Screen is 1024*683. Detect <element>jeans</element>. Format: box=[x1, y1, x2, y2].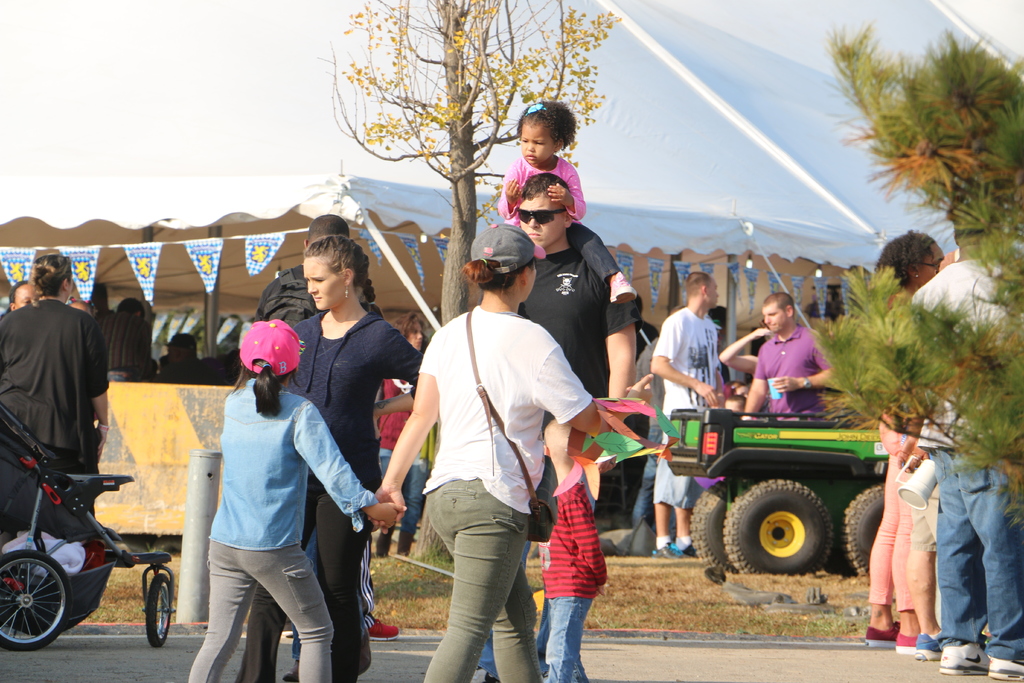
box=[651, 450, 706, 507].
